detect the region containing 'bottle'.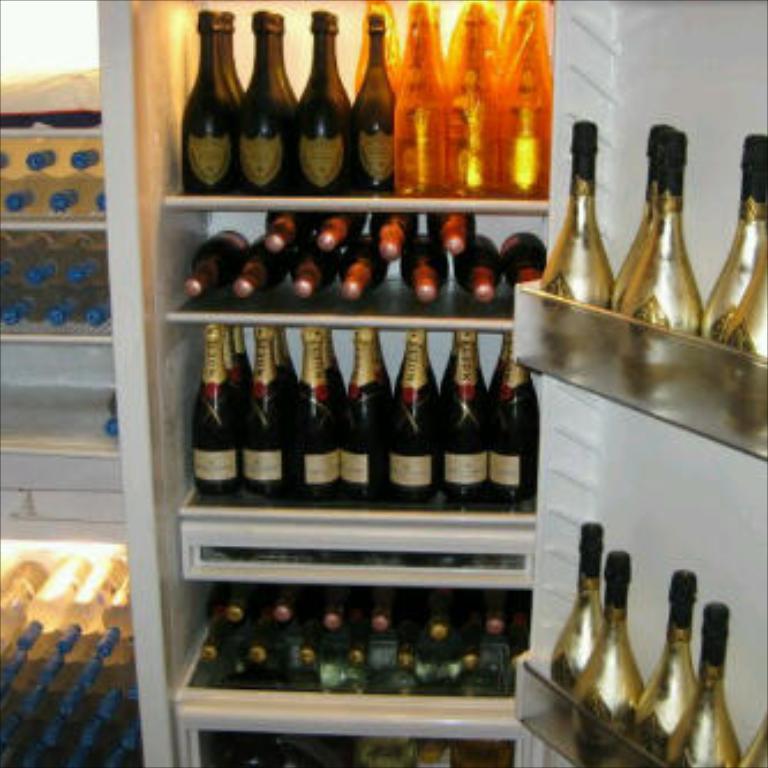
bbox(180, 323, 244, 498).
